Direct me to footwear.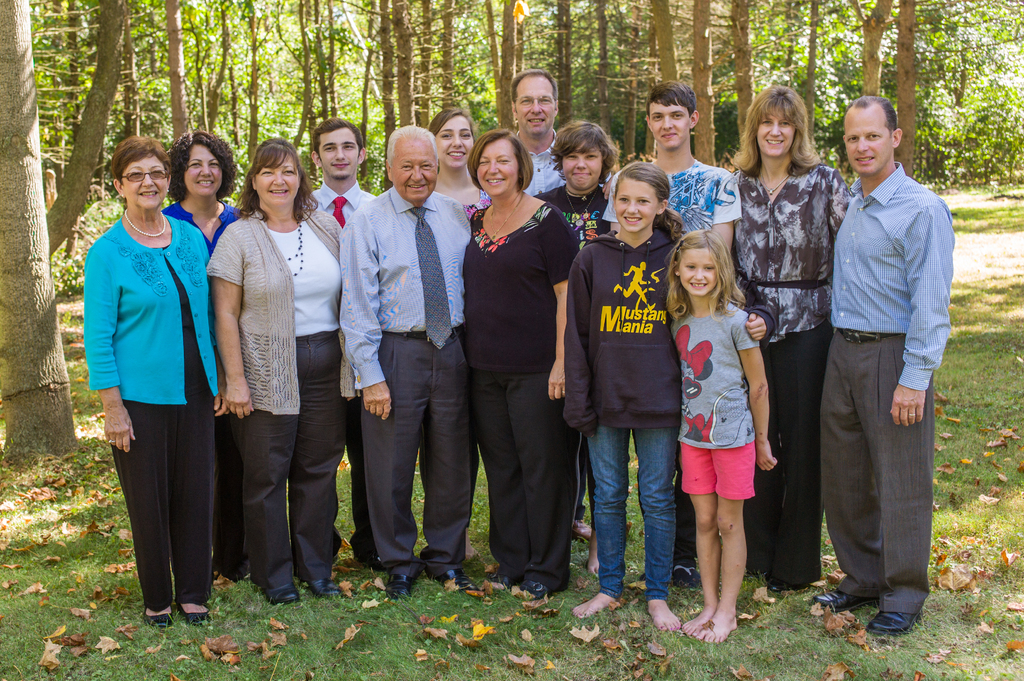
Direction: (433, 569, 468, 591).
